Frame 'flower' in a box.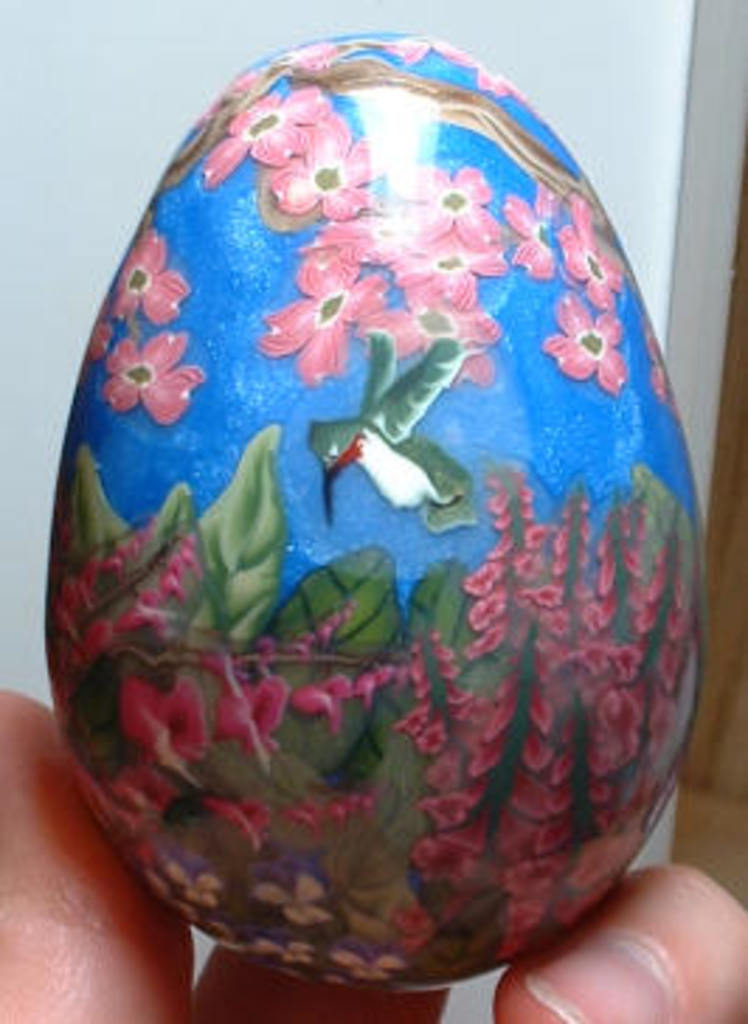
crop(543, 290, 633, 391).
